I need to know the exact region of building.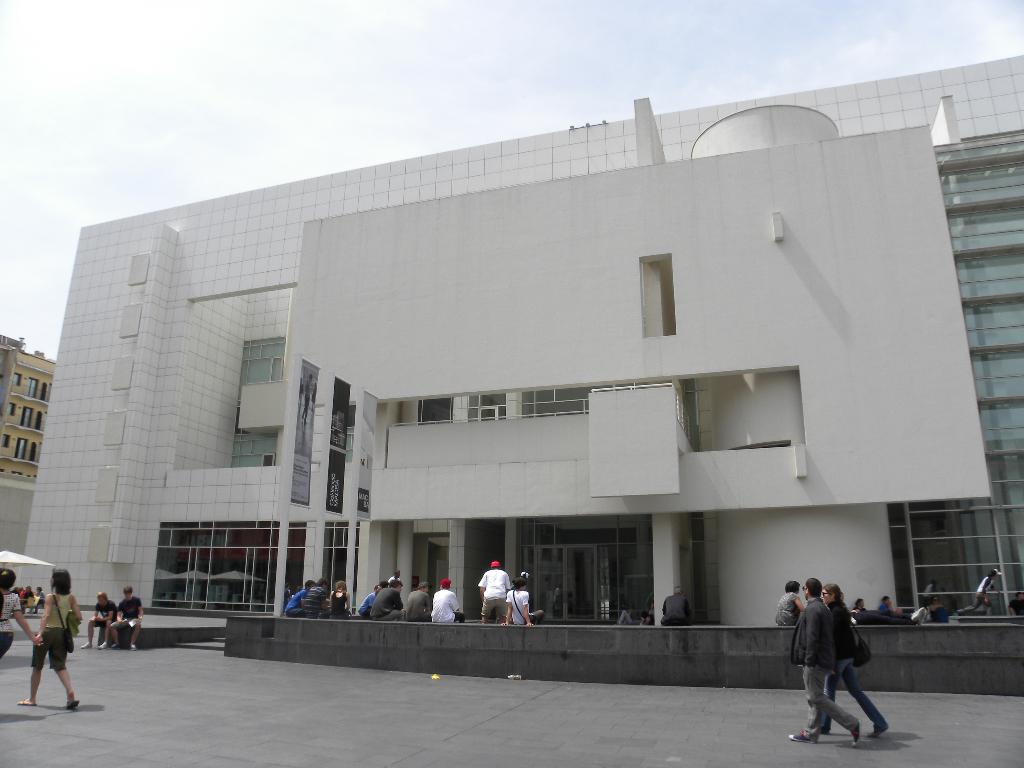
Region: <box>8,51,1023,698</box>.
